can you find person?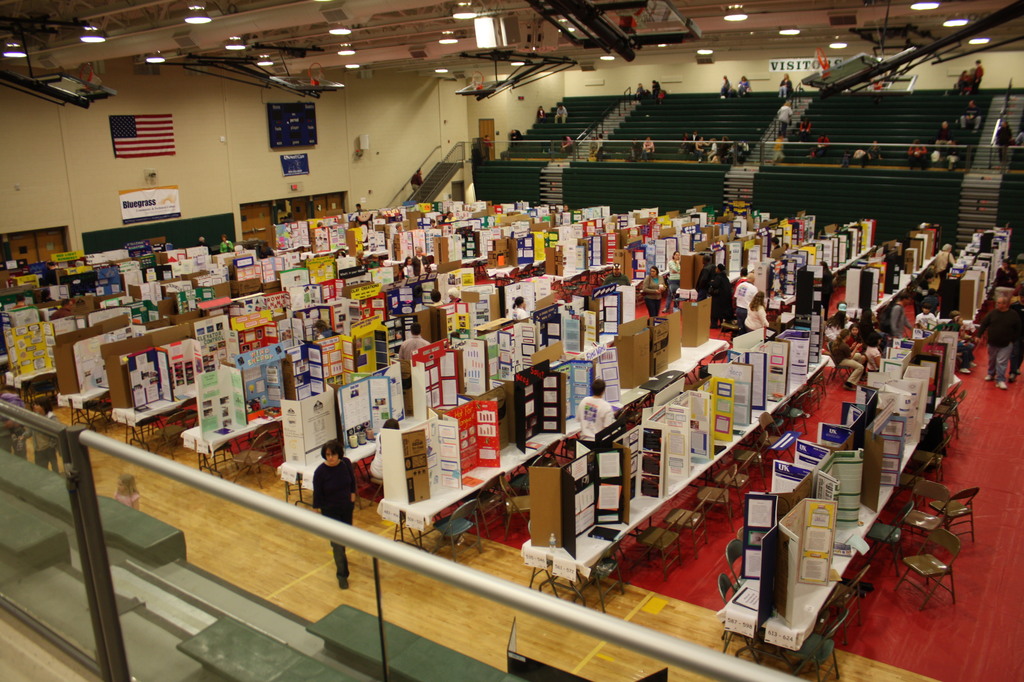
Yes, bounding box: region(405, 257, 421, 280).
